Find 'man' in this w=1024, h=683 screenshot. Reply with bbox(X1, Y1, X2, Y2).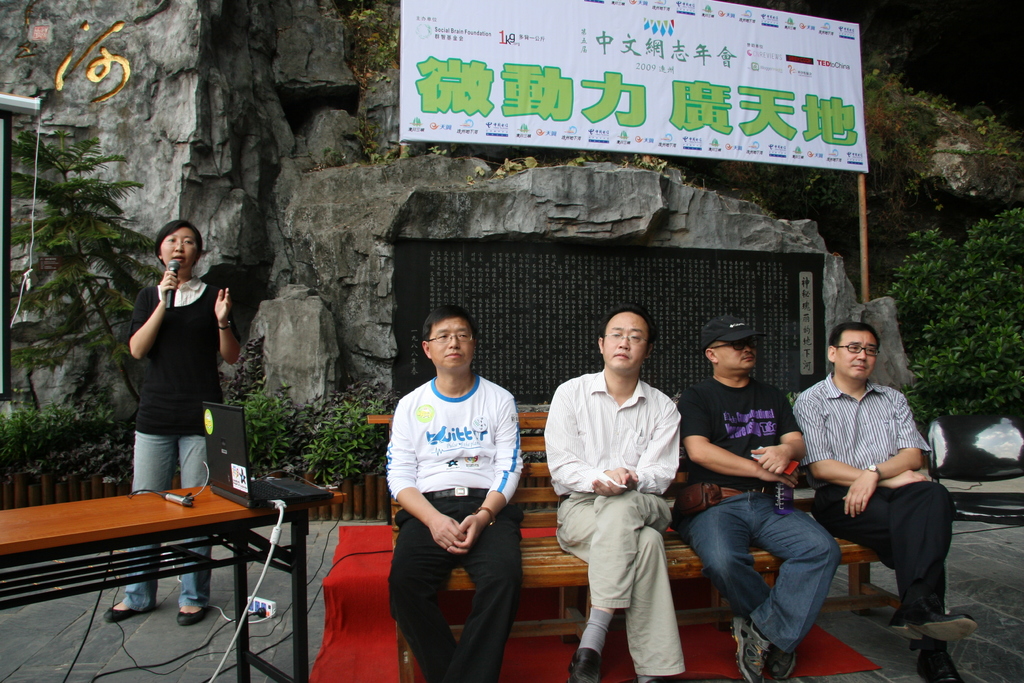
bbox(384, 308, 555, 674).
